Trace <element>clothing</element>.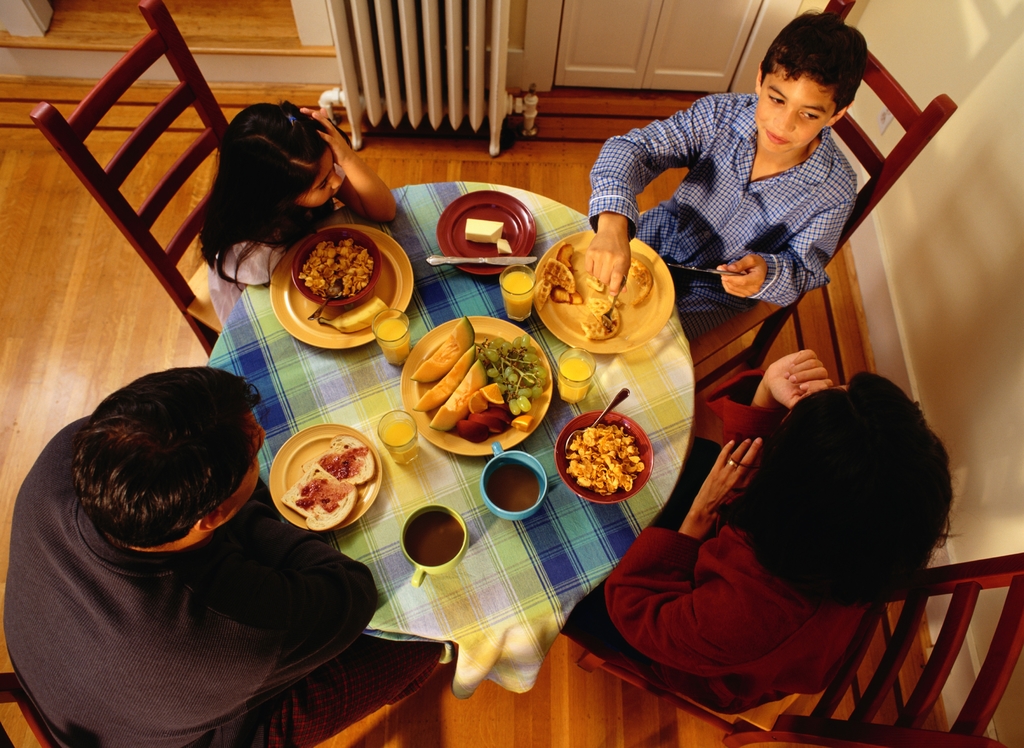
Traced to [left=0, top=414, right=449, bottom=747].
